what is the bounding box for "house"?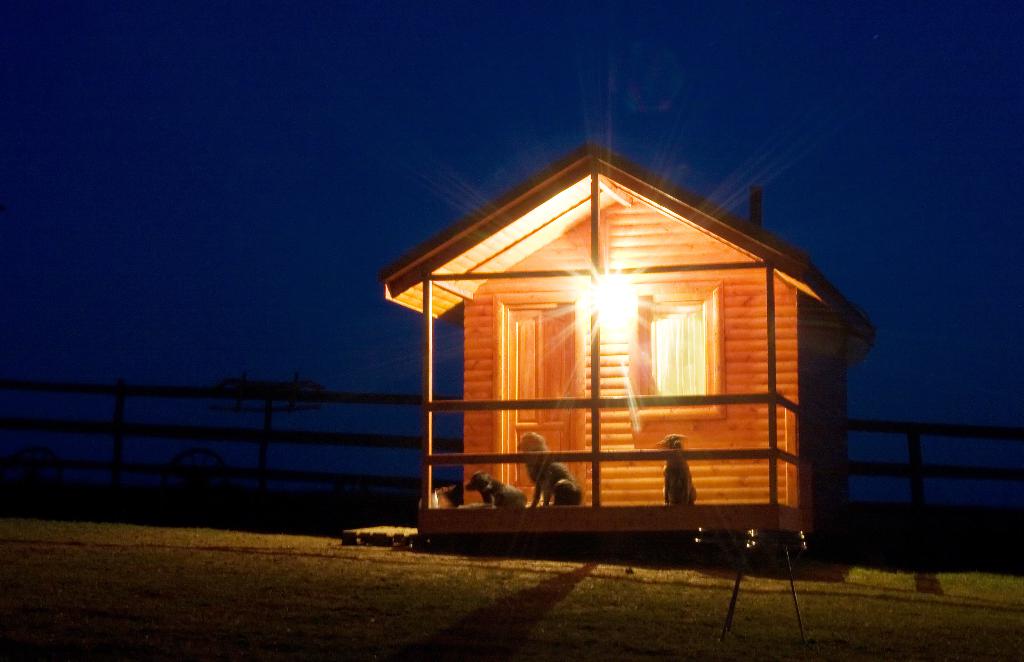
[379, 139, 872, 554].
